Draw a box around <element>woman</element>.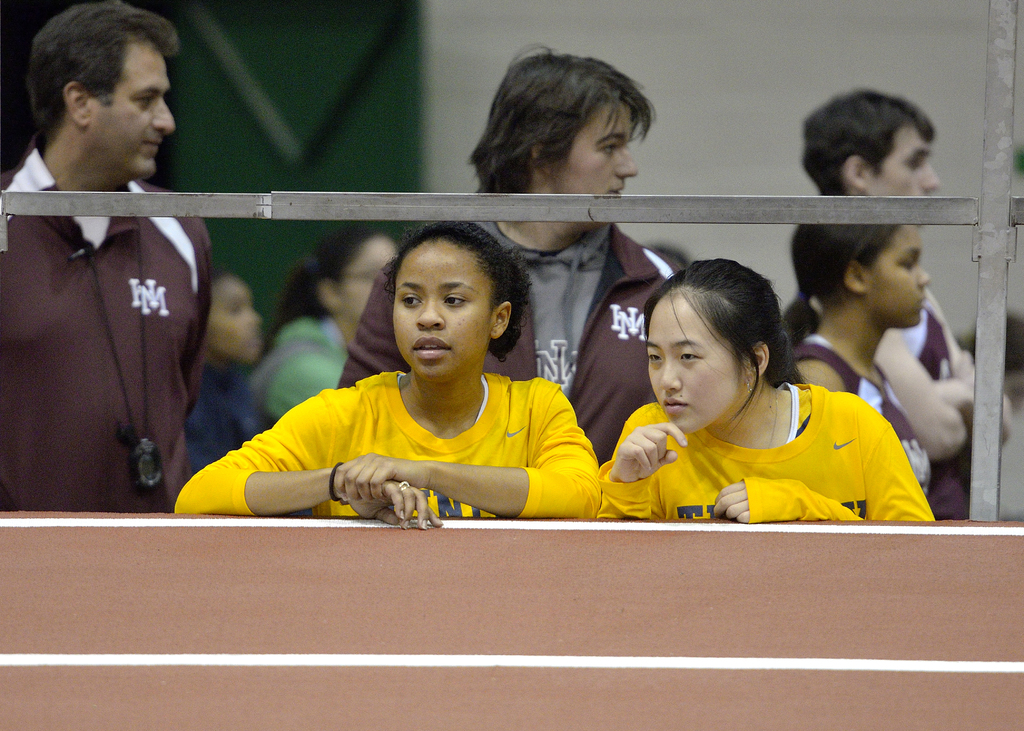
(778,223,933,497).
